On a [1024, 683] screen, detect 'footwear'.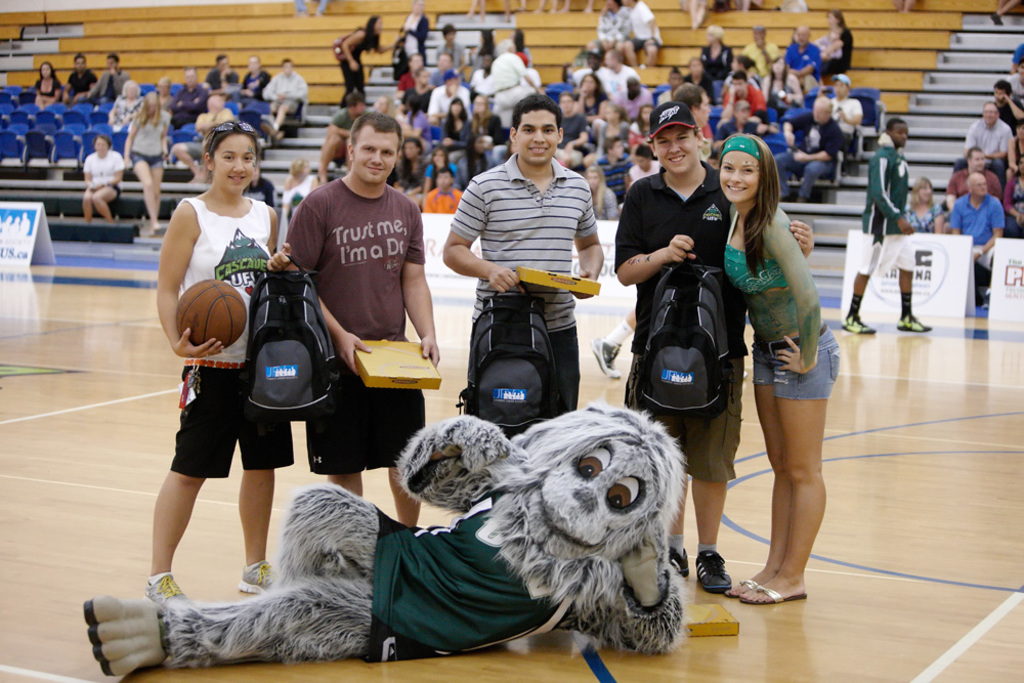
x1=724 y1=575 x2=759 y2=600.
